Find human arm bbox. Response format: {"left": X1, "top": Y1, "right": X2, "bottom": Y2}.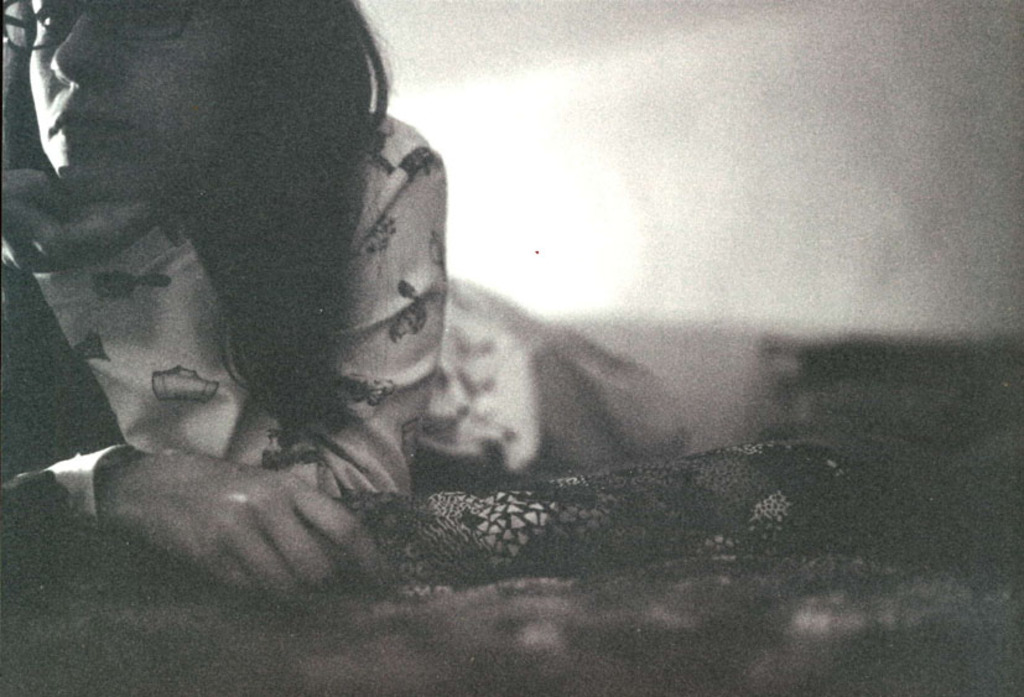
{"left": 261, "top": 108, "right": 449, "bottom": 505}.
